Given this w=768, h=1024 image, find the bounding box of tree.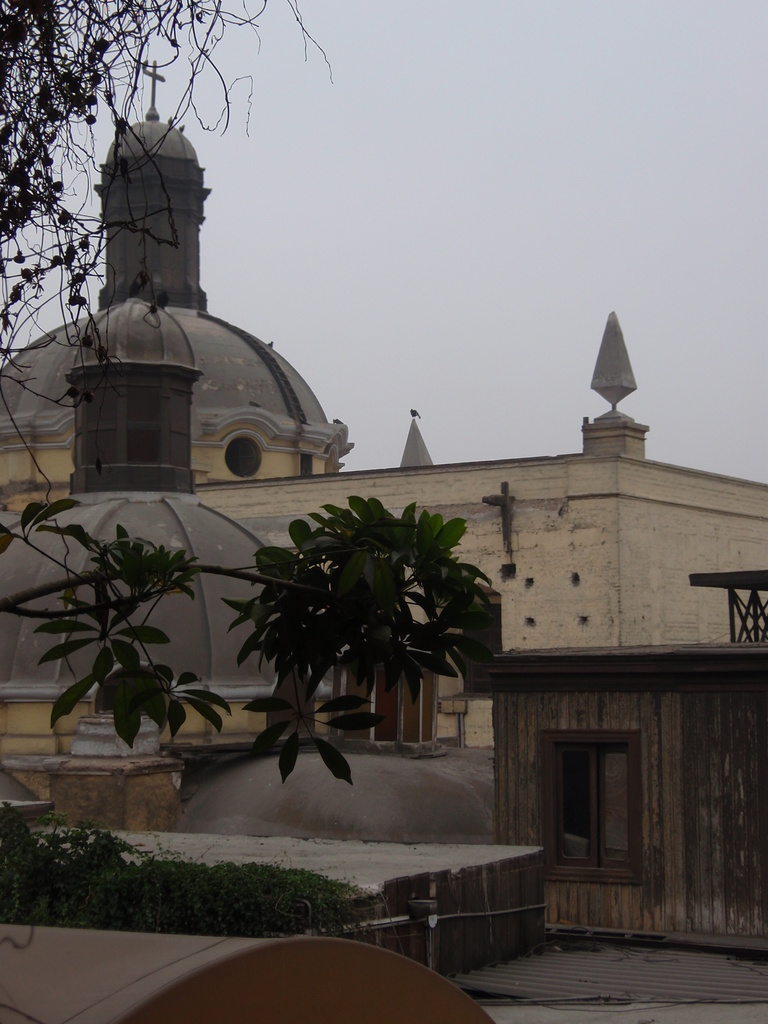
0,499,499,788.
